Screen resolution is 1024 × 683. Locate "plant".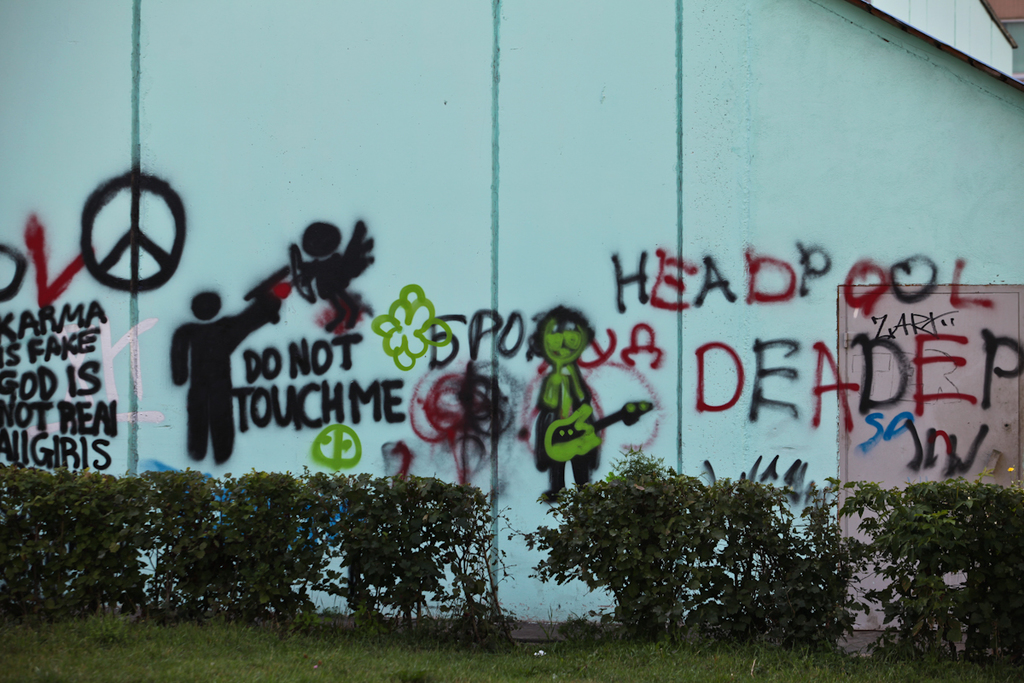
bbox=(515, 447, 866, 651).
